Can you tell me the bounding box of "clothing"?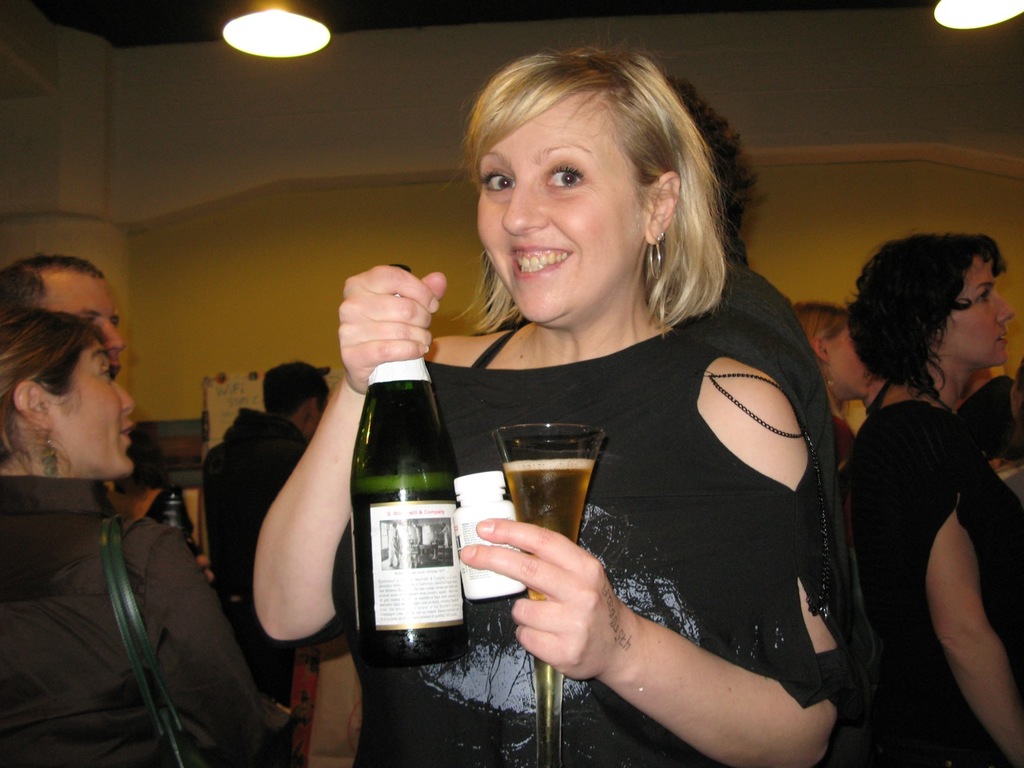
pyautogui.locateOnScreen(190, 408, 302, 682).
